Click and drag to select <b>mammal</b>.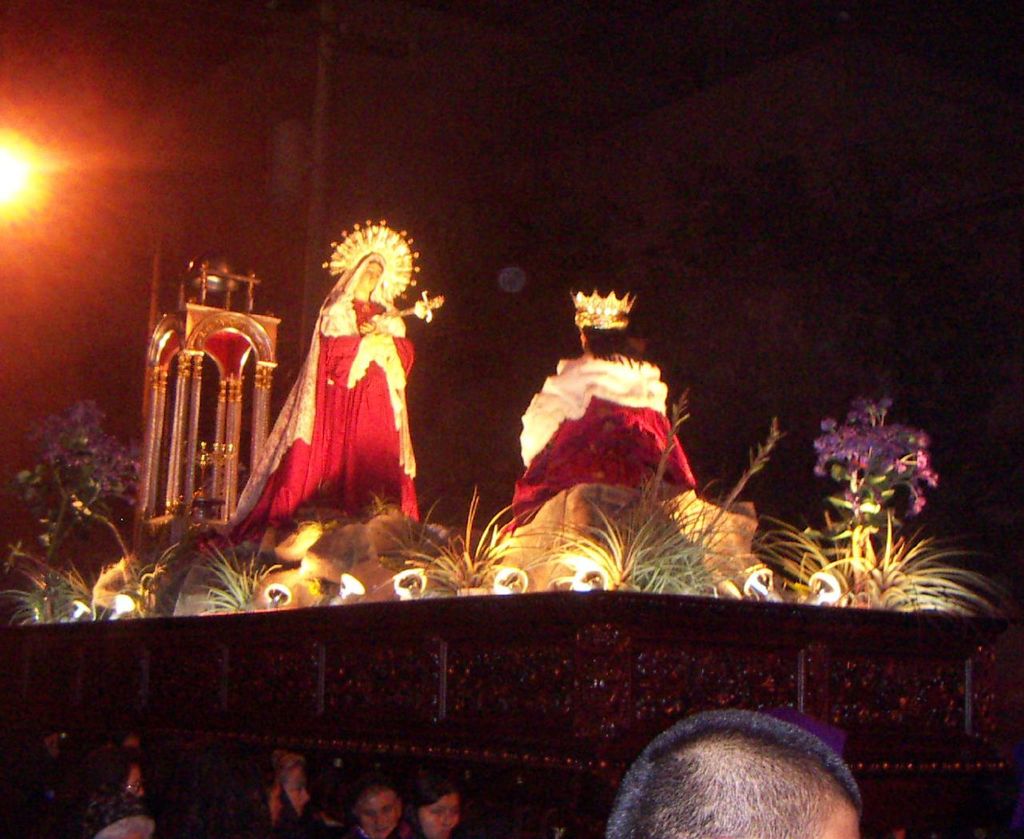
Selection: select_region(66, 745, 155, 838).
